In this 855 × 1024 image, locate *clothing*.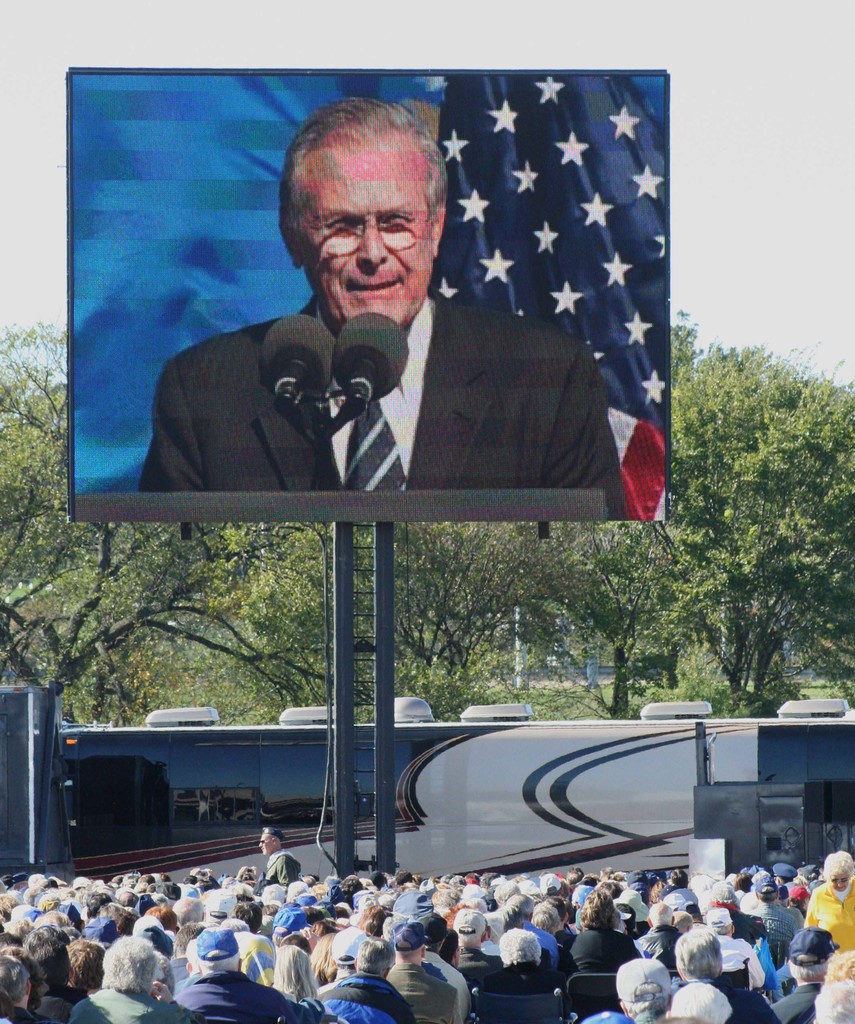
Bounding box: {"left": 136, "top": 287, "right": 624, "bottom": 518}.
